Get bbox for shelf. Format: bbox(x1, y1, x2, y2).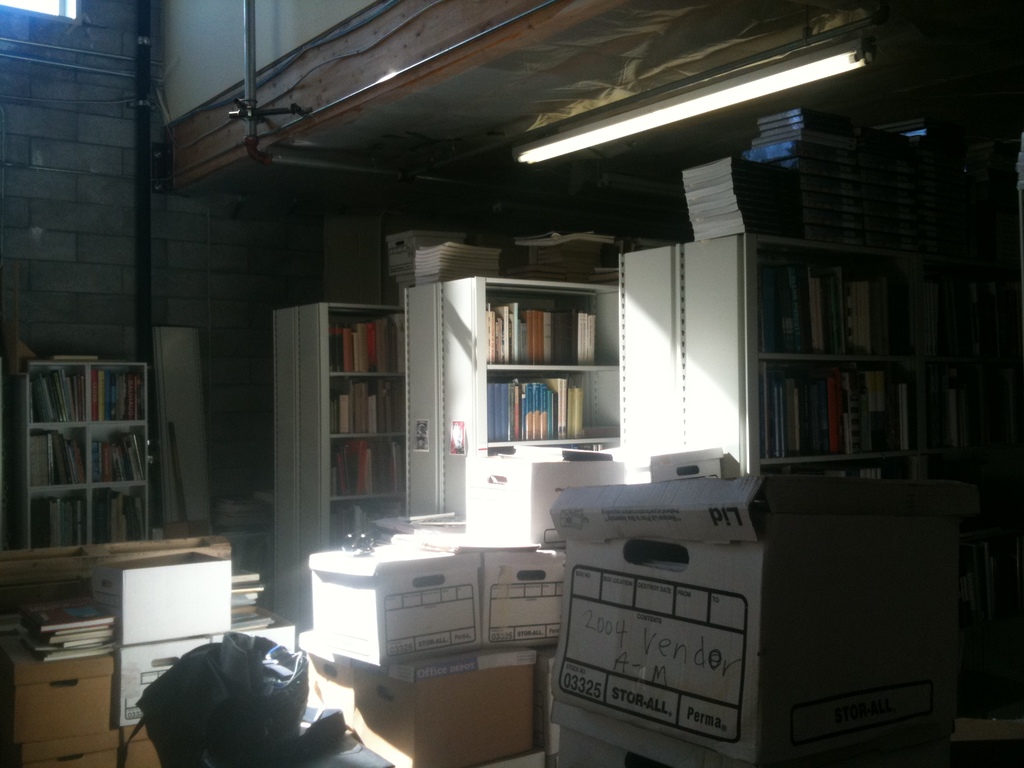
bbox(12, 351, 171, 547).
